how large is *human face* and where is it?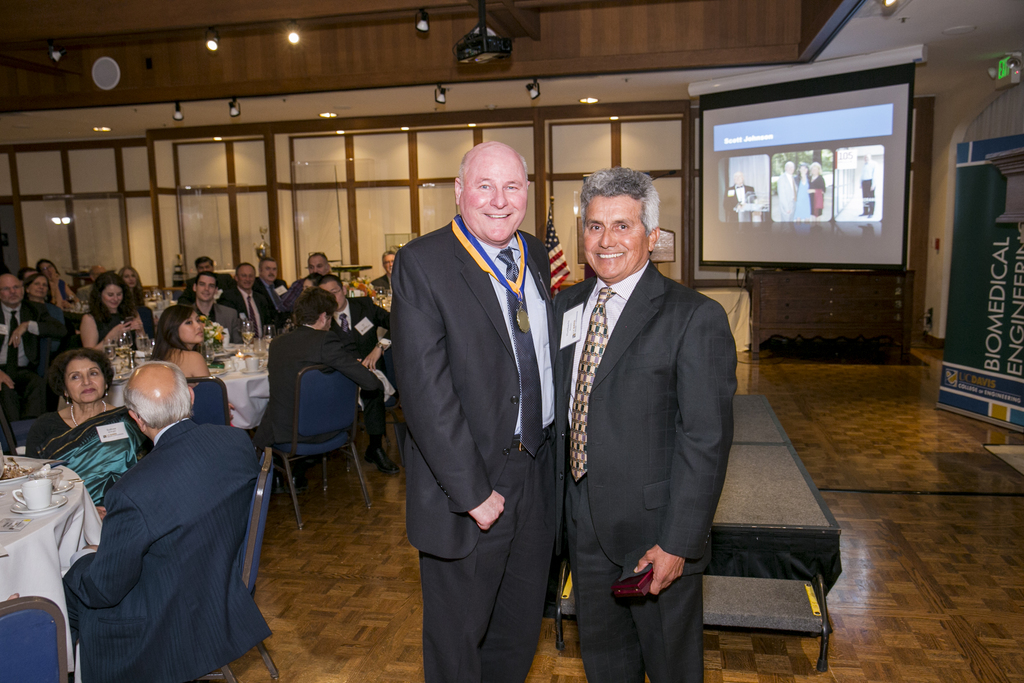
Bounding box: l=383, t=254, r=394, b=272.
